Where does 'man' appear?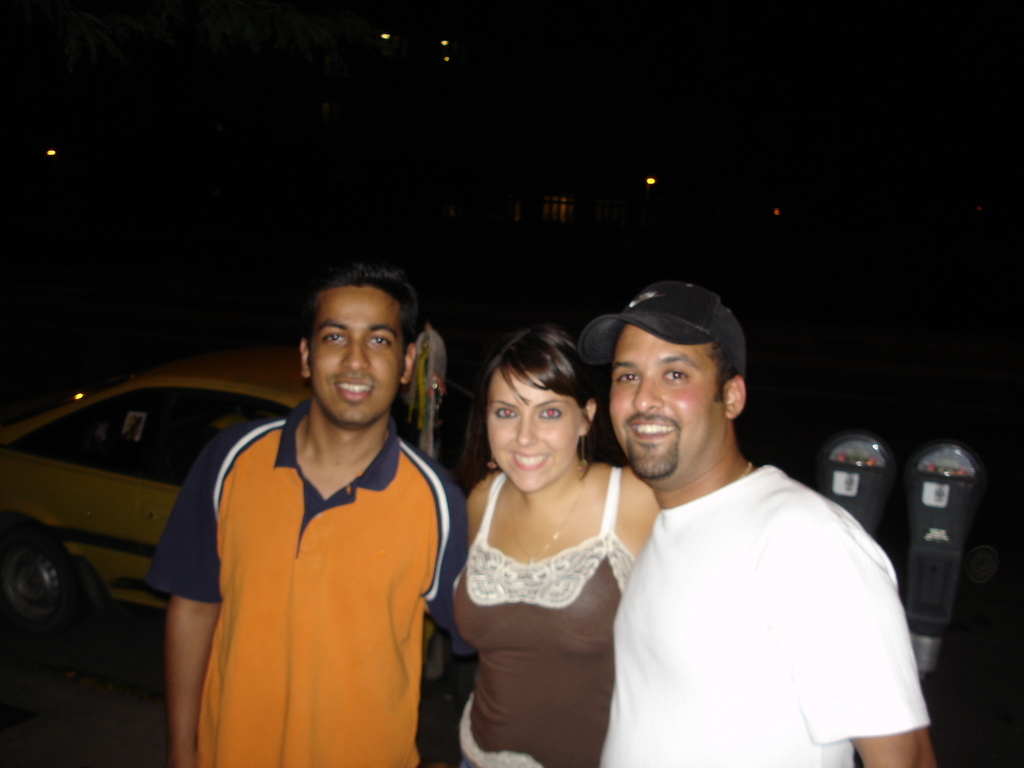
Appears at (left=573, top=281, right=923, bottom=765).
